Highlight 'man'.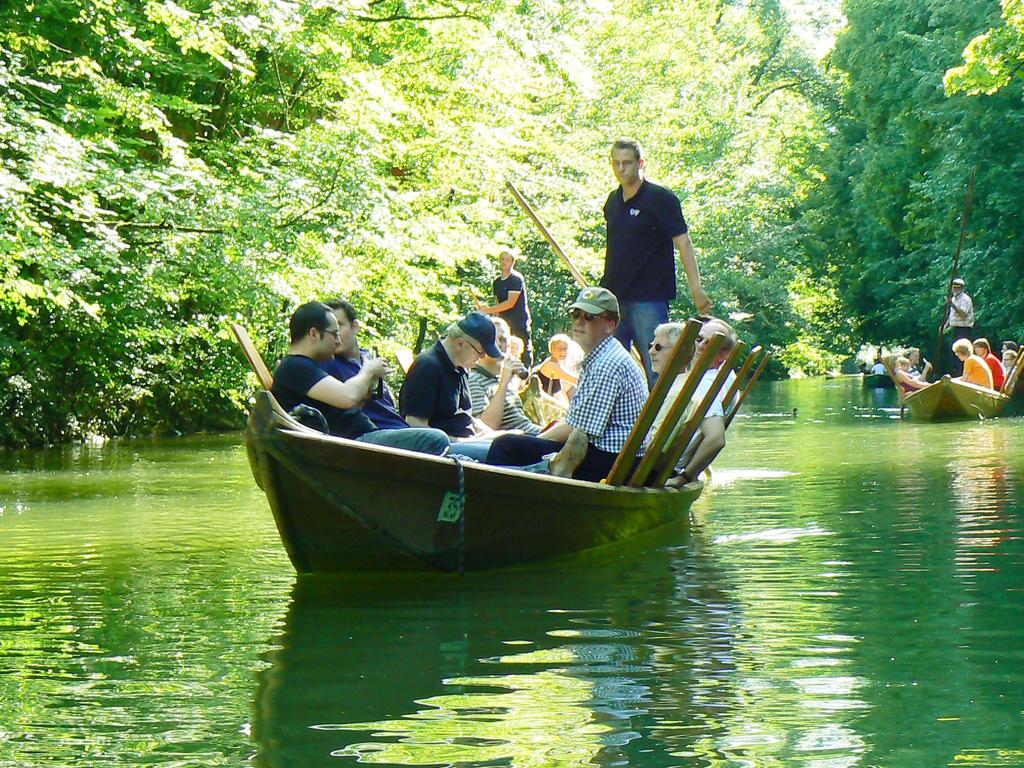
Highlighted region: (left=394, top=311, right=500, bottom=444).
